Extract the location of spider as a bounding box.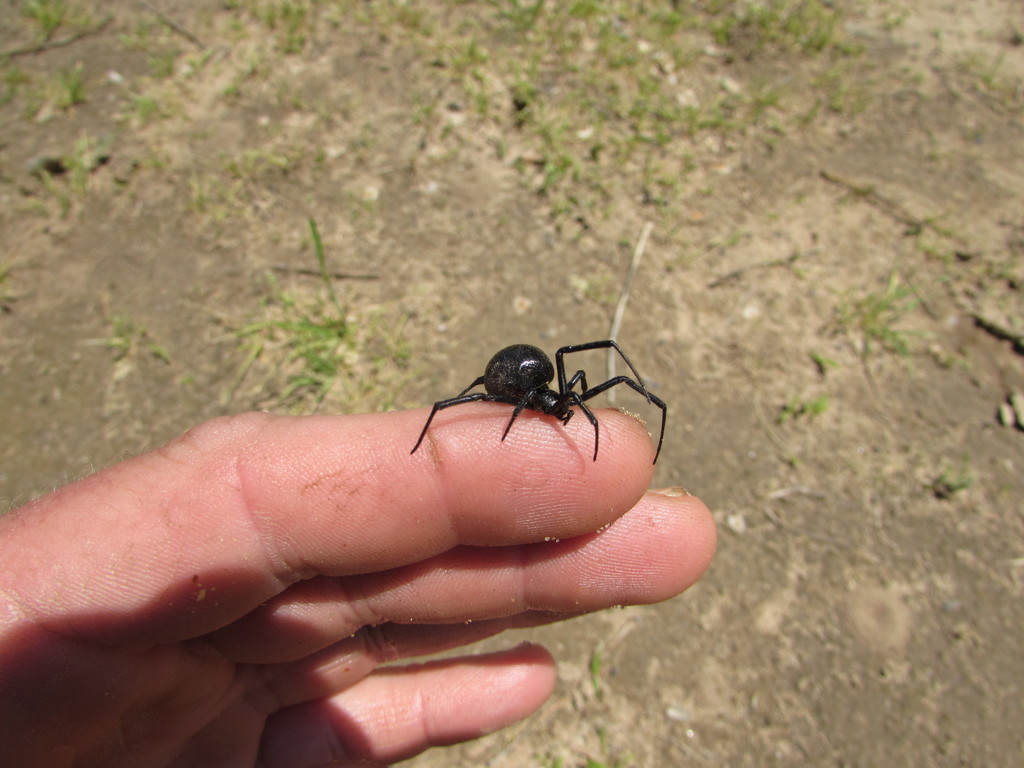
[left=408, top=336, right=672, bottom=460].
